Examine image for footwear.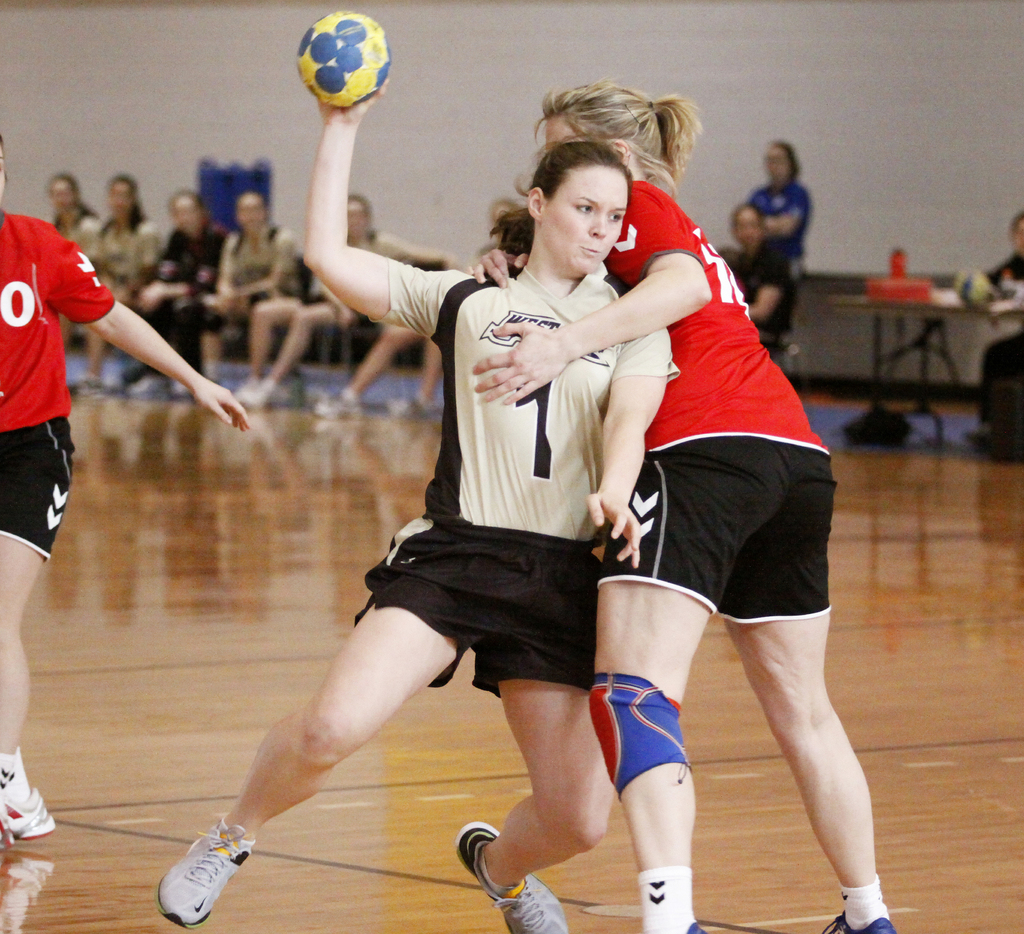
Examination result: pyautogui.locateOnScreen(0, 792, 76, 846).
